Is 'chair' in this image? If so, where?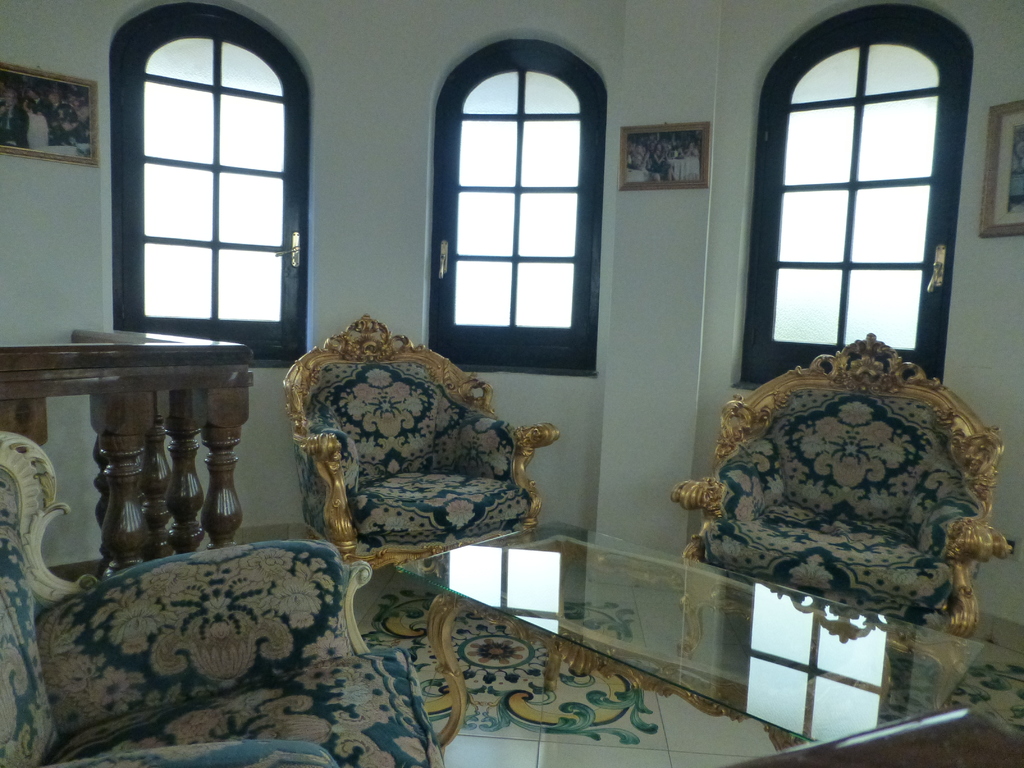
Yes, at (left=0, top=422, right=445, bottom=767).
